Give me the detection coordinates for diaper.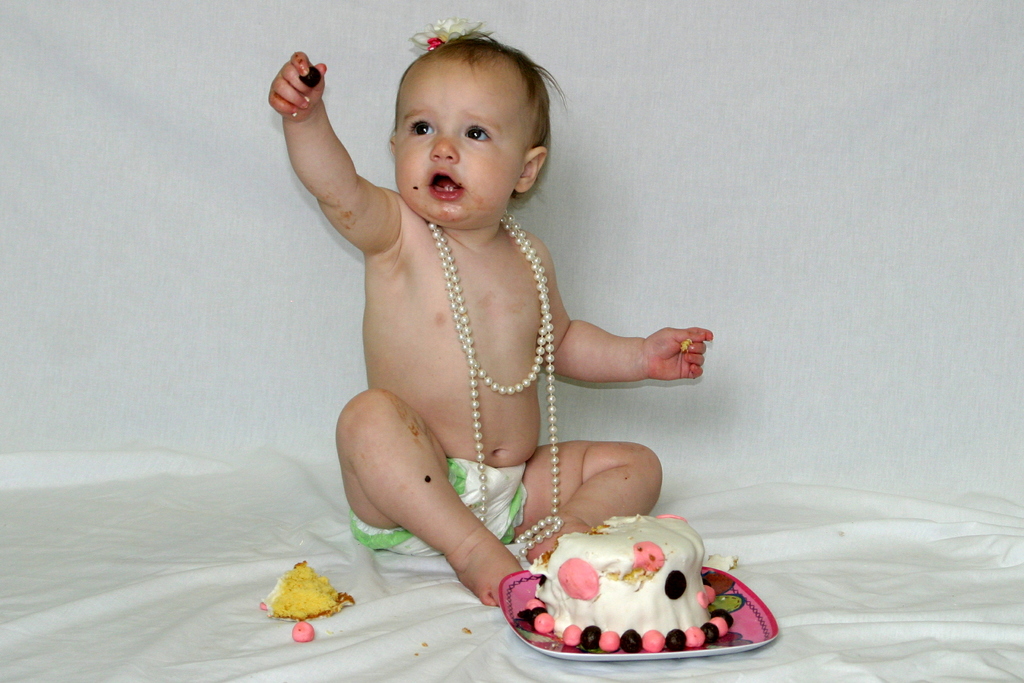
crop(346, 456, 524, 557).
